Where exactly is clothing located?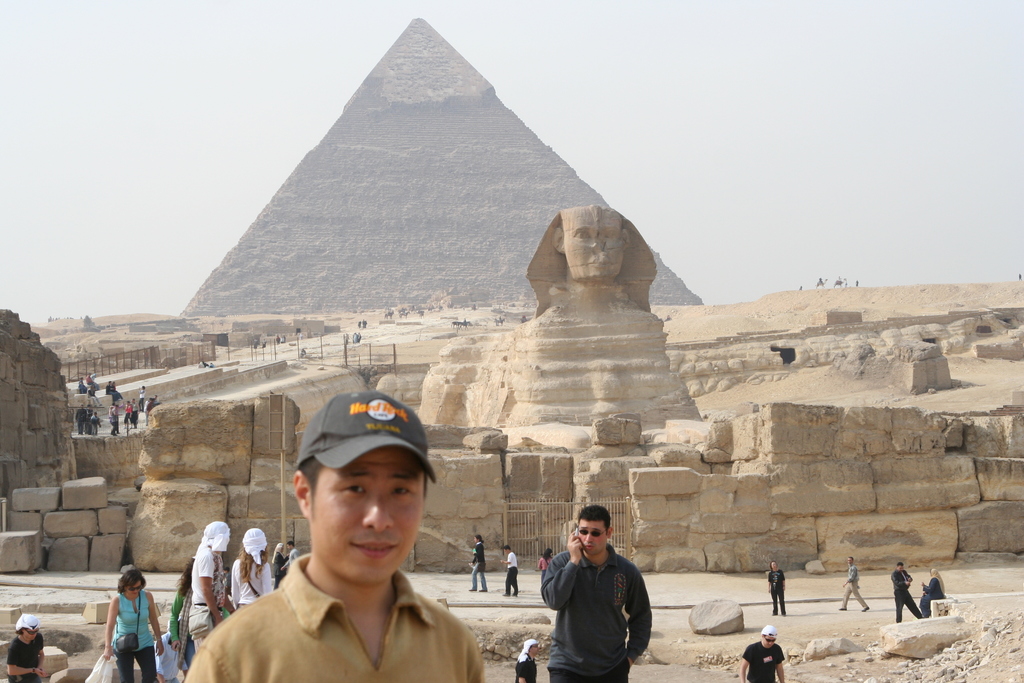
Its bounding box is {"x1": 742, "y1": 645, "x2": 785, "y2": 682}.
